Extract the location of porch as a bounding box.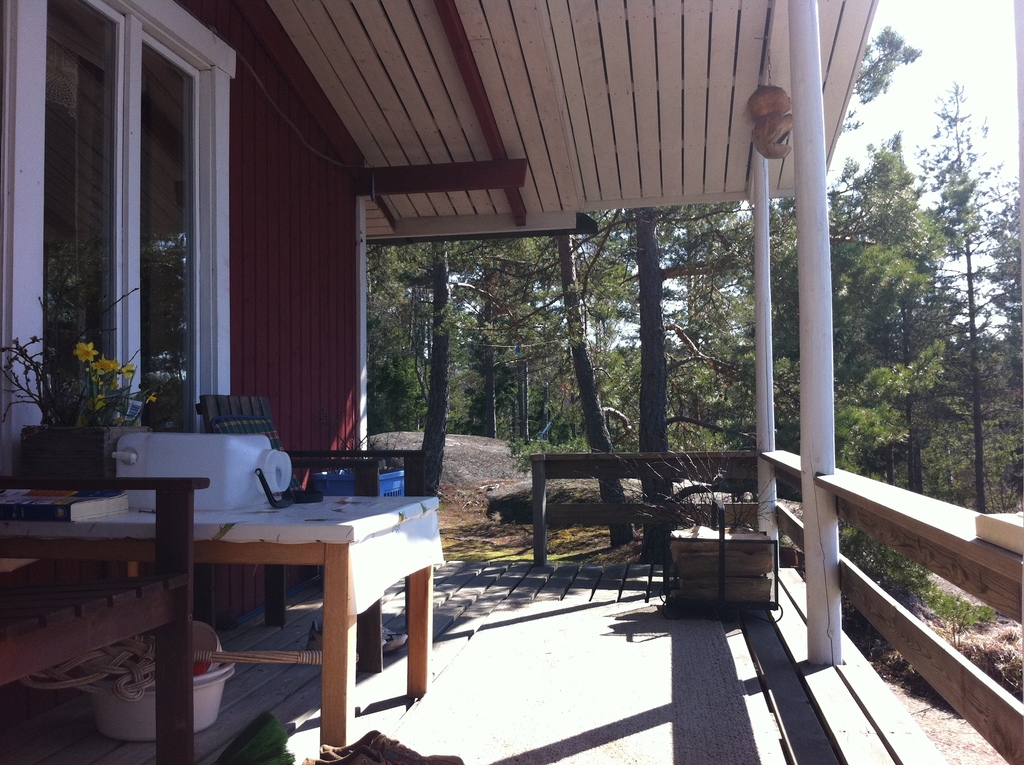
(6,552,950,764).
